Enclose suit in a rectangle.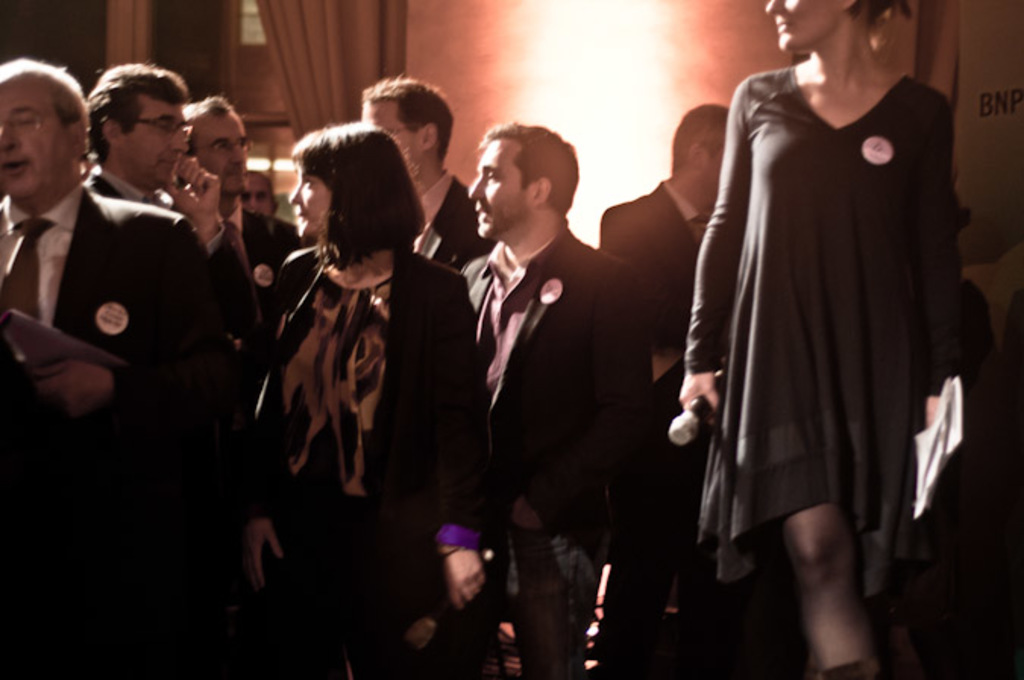
select_region(405, 173, 499, 290).
